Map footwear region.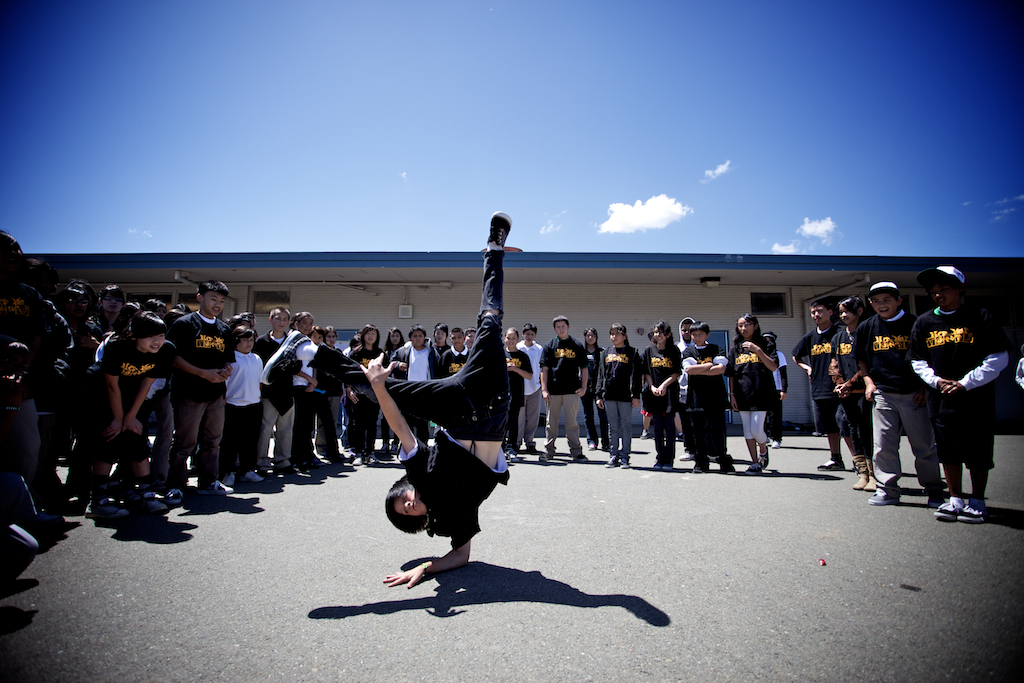
Mapped to bbox=[694, 459, 708, 471].
